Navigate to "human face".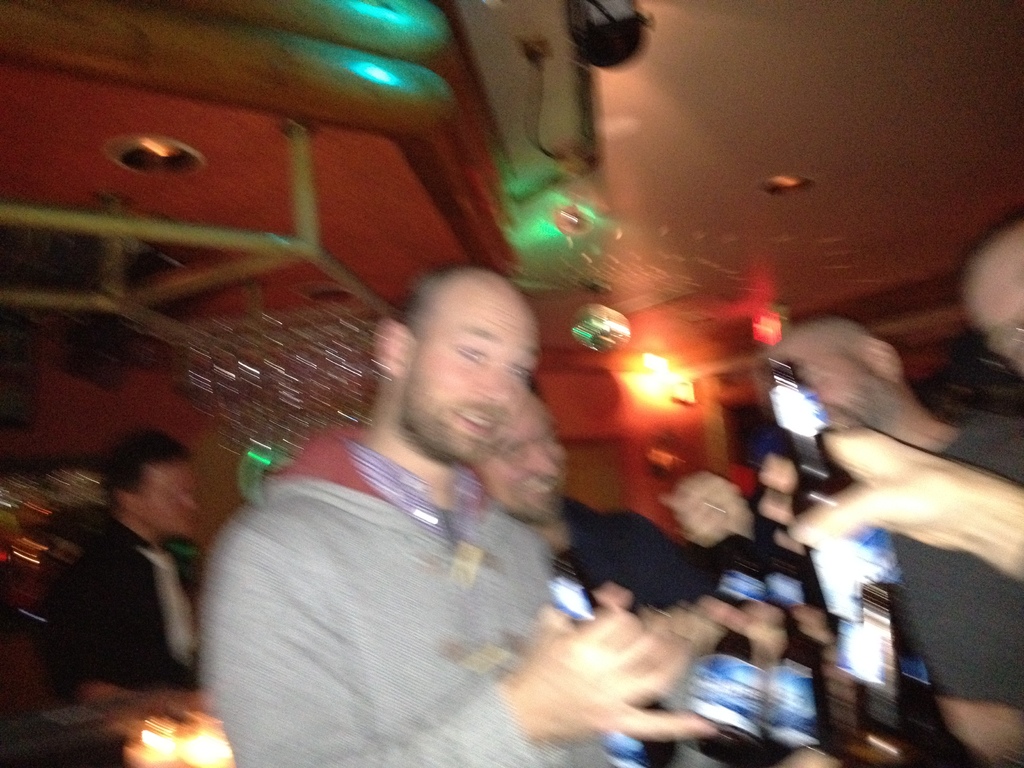
Navigation target: (left=764, top=337, right=887, bottom=433).
